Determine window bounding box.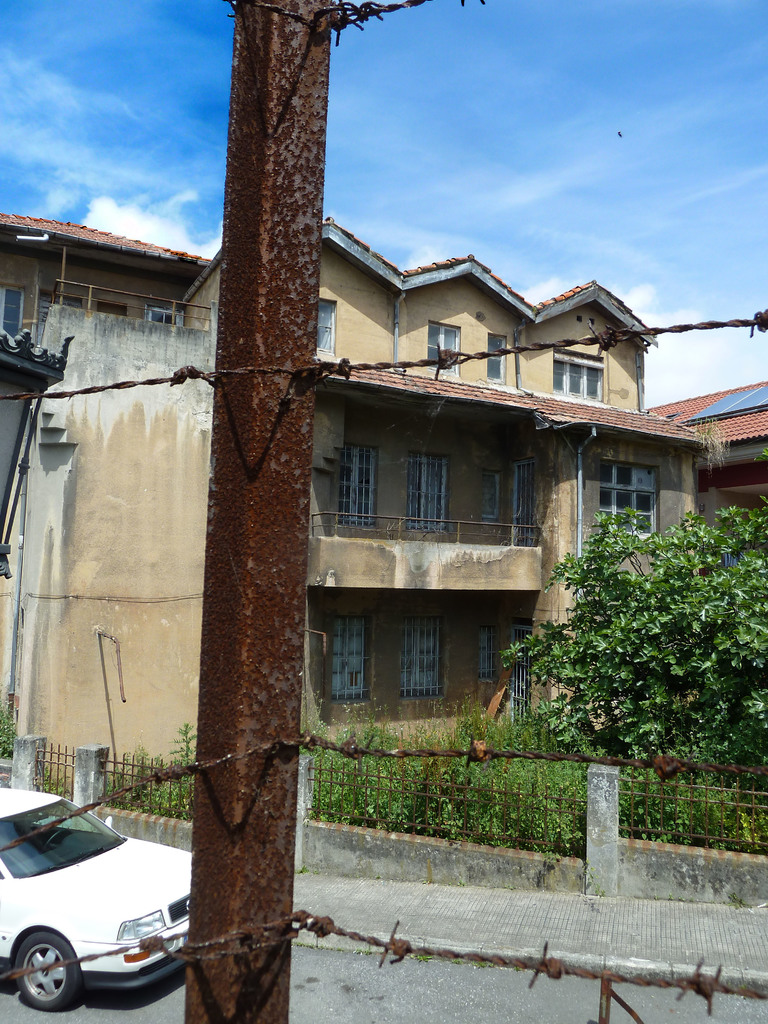
Determined: rect(483, 469, 499, 520).
